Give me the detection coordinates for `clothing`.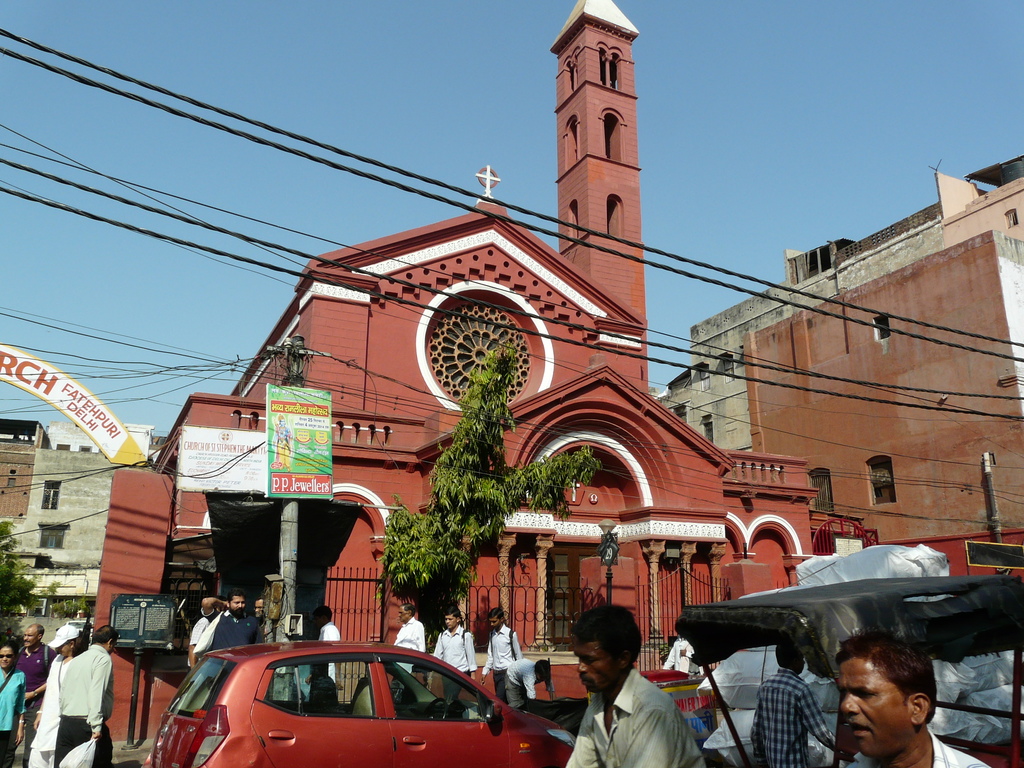
select_region(430, 621, 477, 700).
